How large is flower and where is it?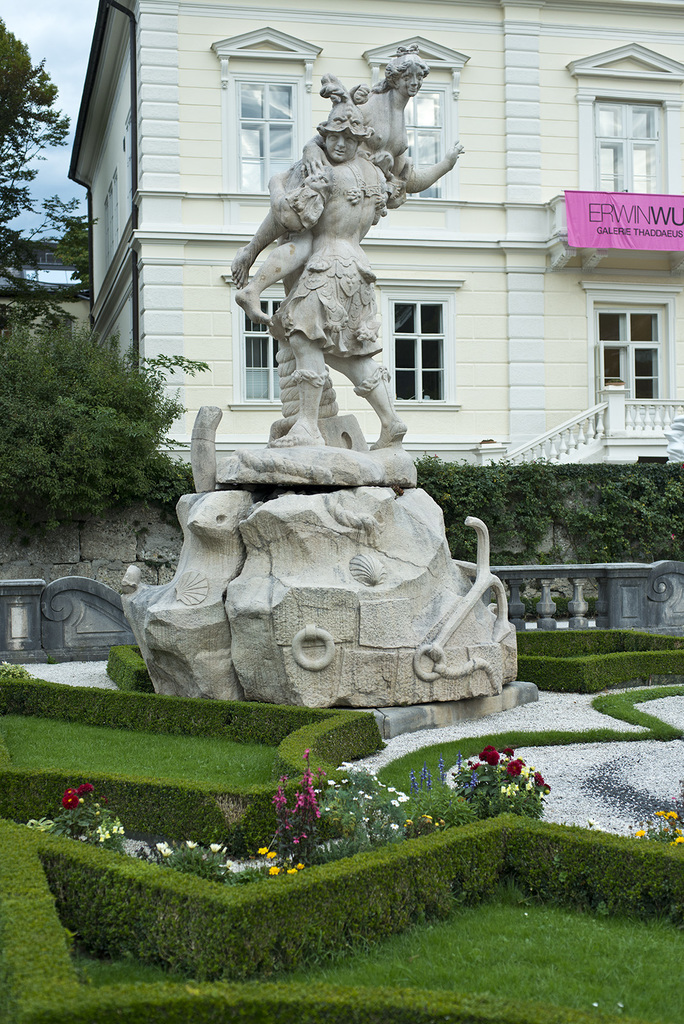
Bounding box: [455, 756, 464, 779].
